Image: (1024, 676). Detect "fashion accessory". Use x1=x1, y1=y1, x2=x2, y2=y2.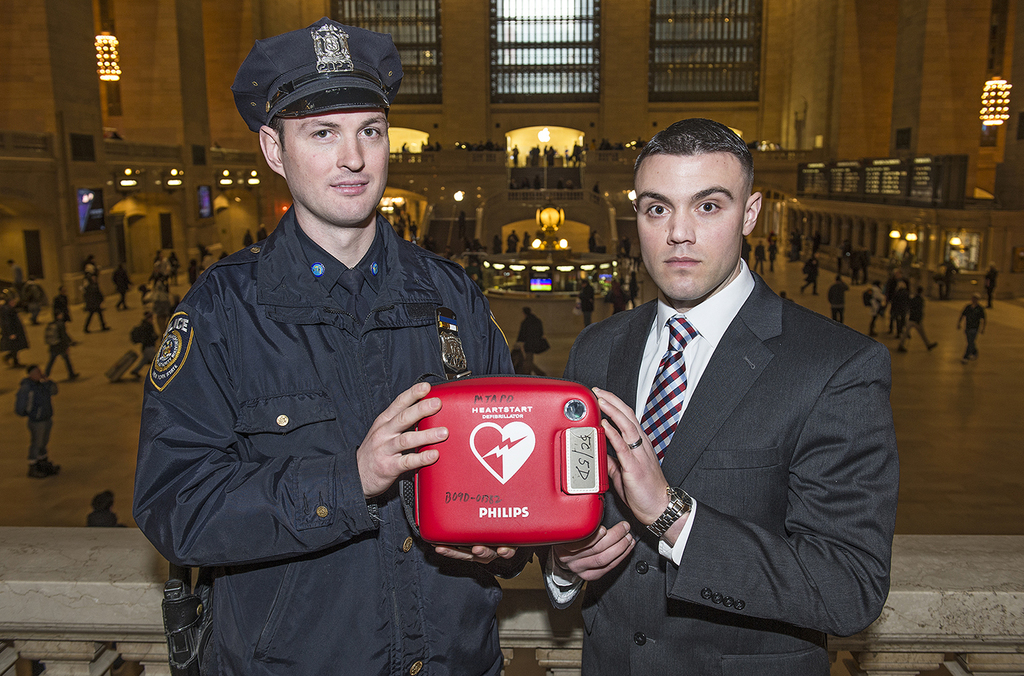
x1=629, y1=436, x2=644, y2=451.
